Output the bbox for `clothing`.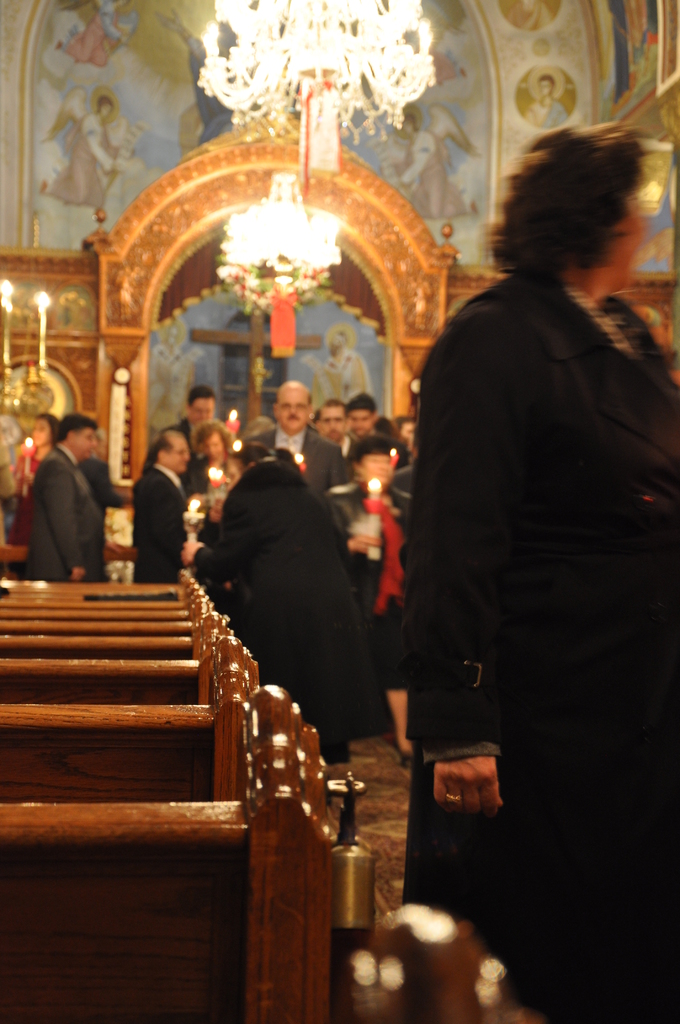
pyautogui.locateOnScreen(539, 99, 576, 127).
